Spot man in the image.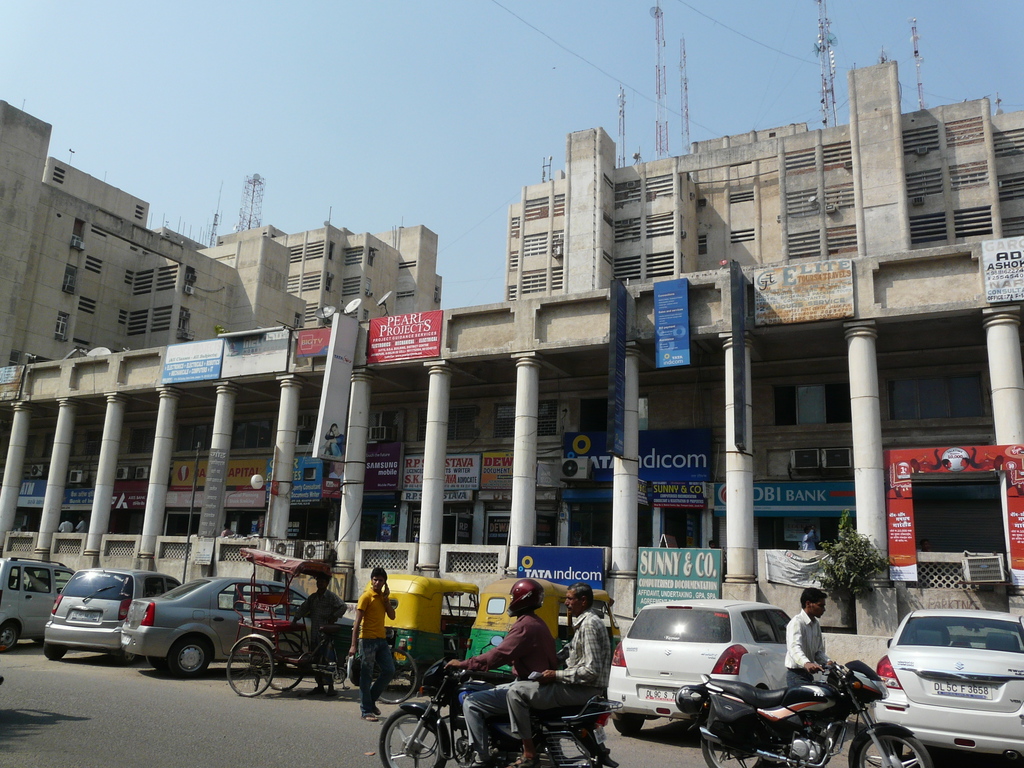
man found at [72,516,87,534].
